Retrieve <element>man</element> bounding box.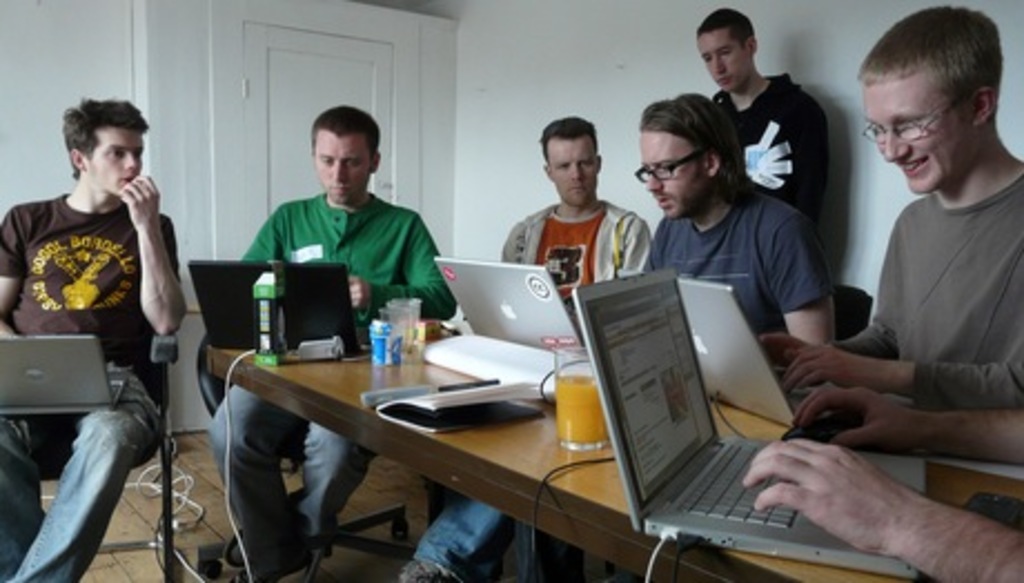
Bounding box: box(398, 113, 654, 581).
